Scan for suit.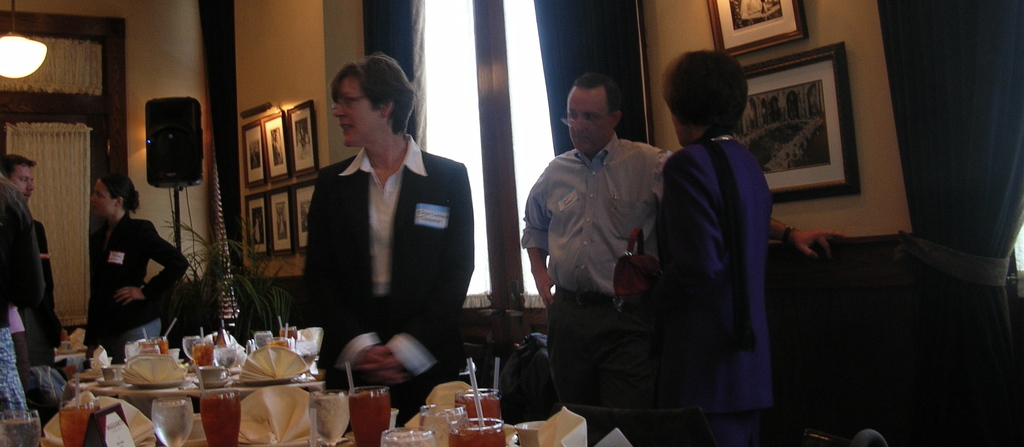
Scan result: rect(649, 139, 776, 419).
